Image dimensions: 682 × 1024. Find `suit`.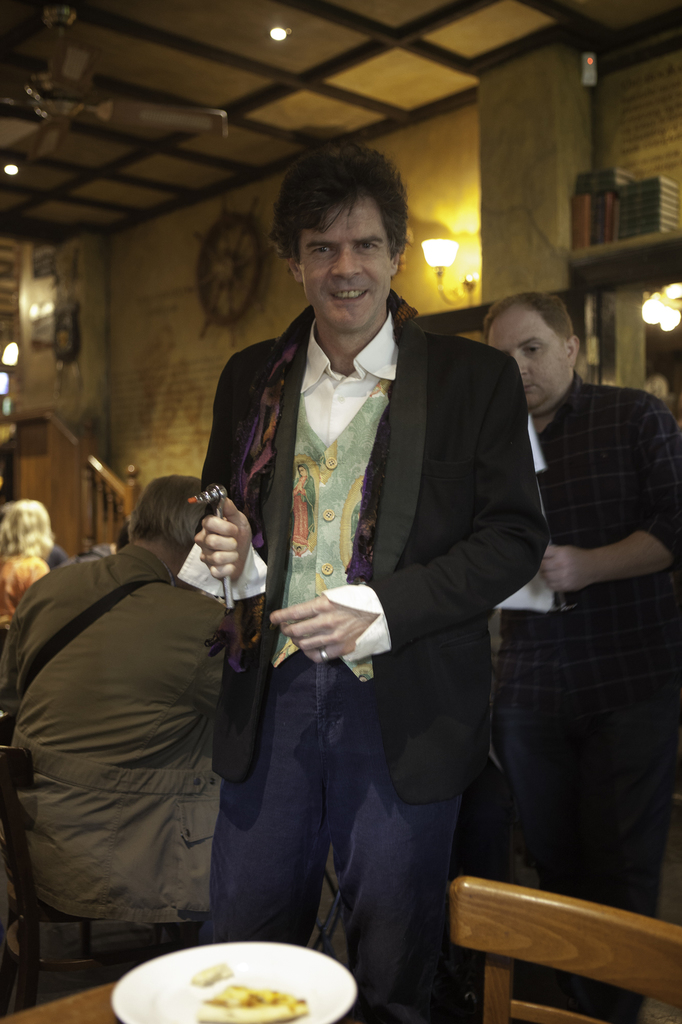
detection(194, 265, 477, 966).
